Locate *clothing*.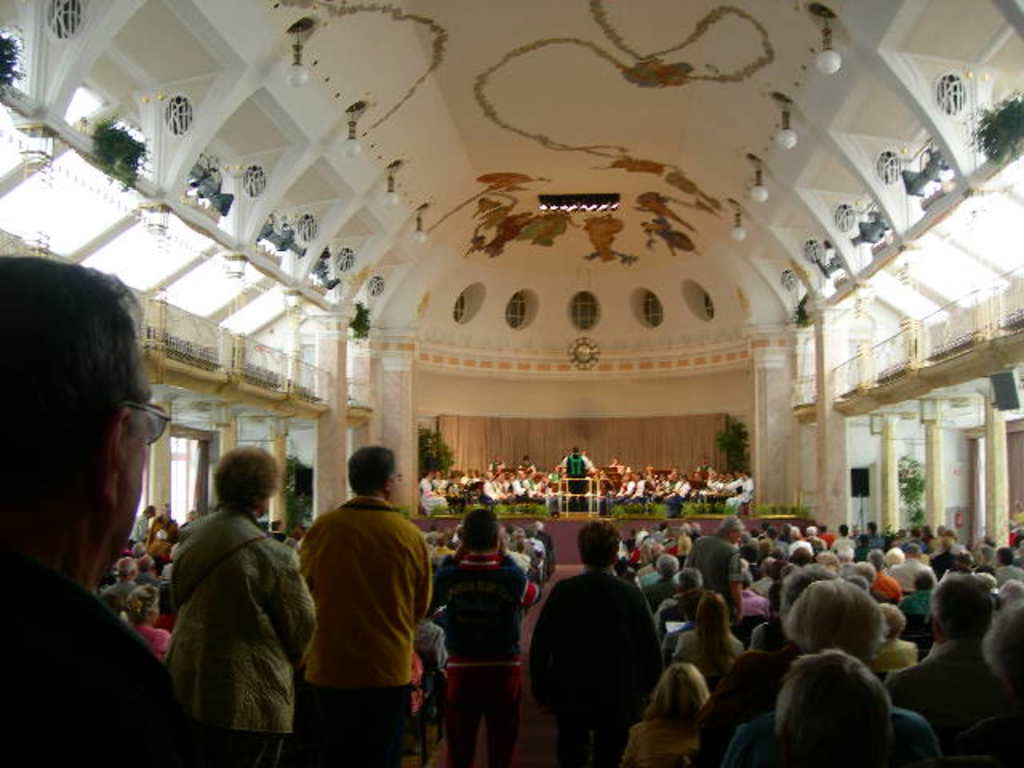
Bounding box: <box>859,565,910,618</box>.
